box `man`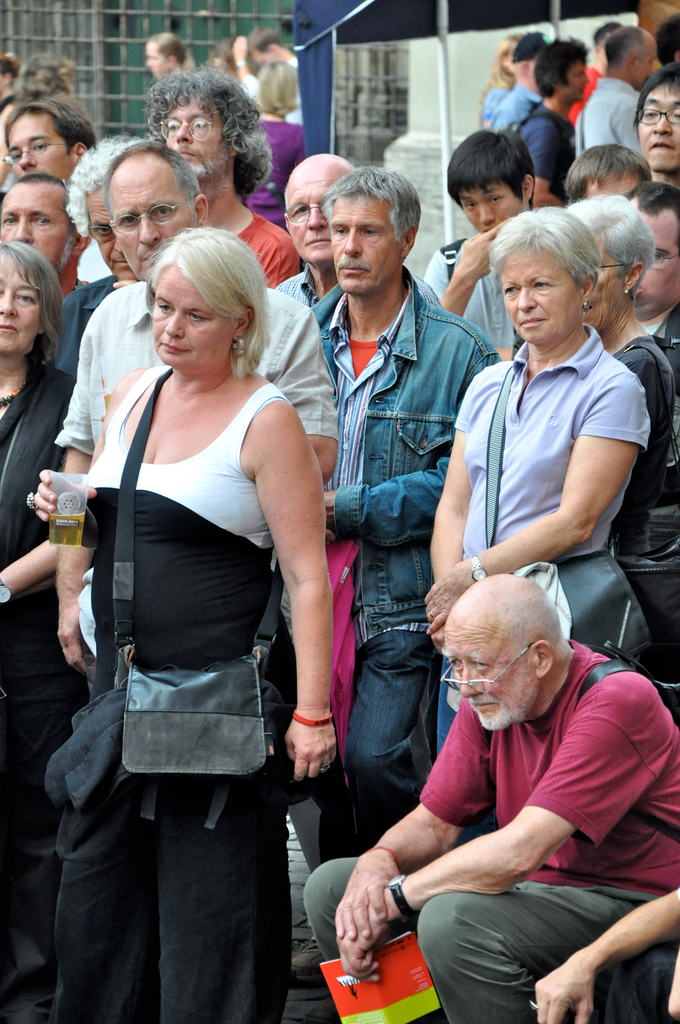
{"left": 317, "top": 166, "right": 501, "bottom": 857}
